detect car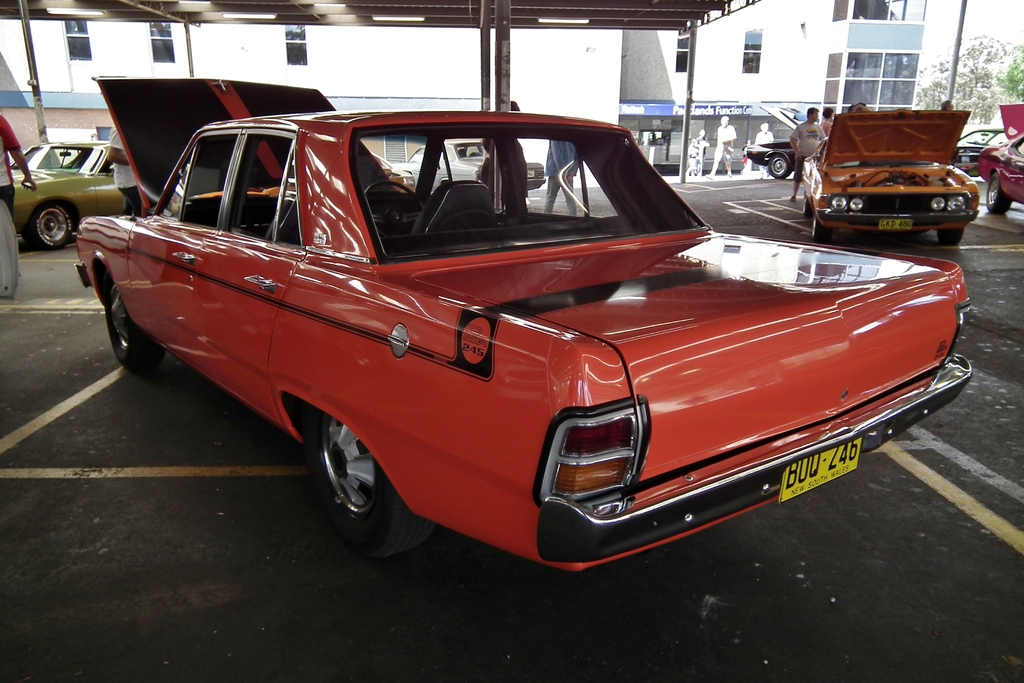
{"left": 735, "top": 130, "right": 808, "bottom": 183}
